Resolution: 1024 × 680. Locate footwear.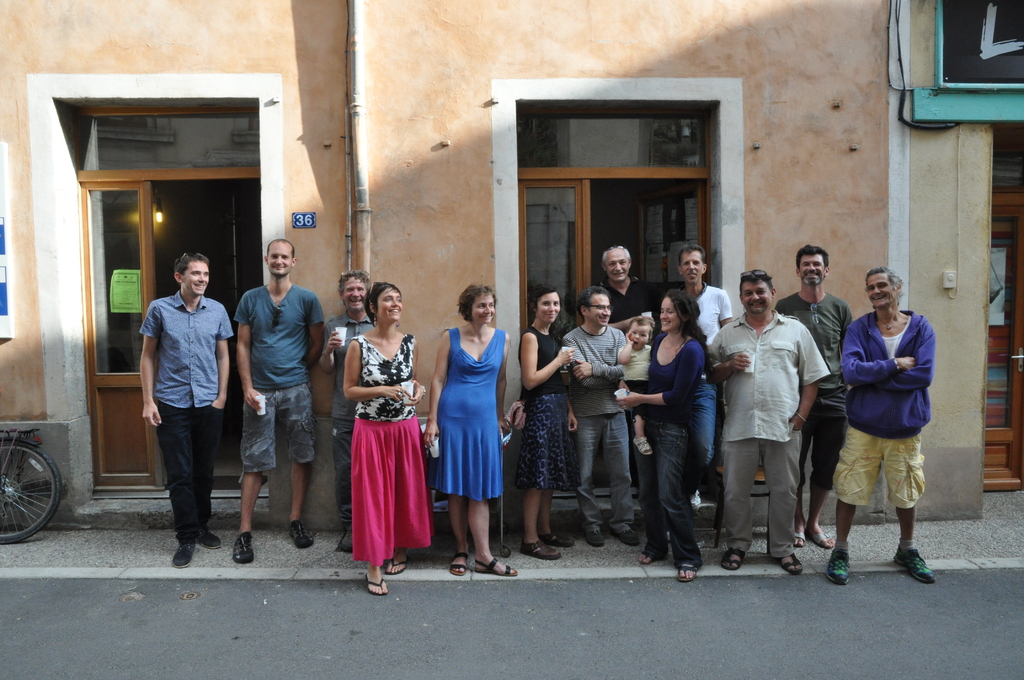
287,517,318,551.
